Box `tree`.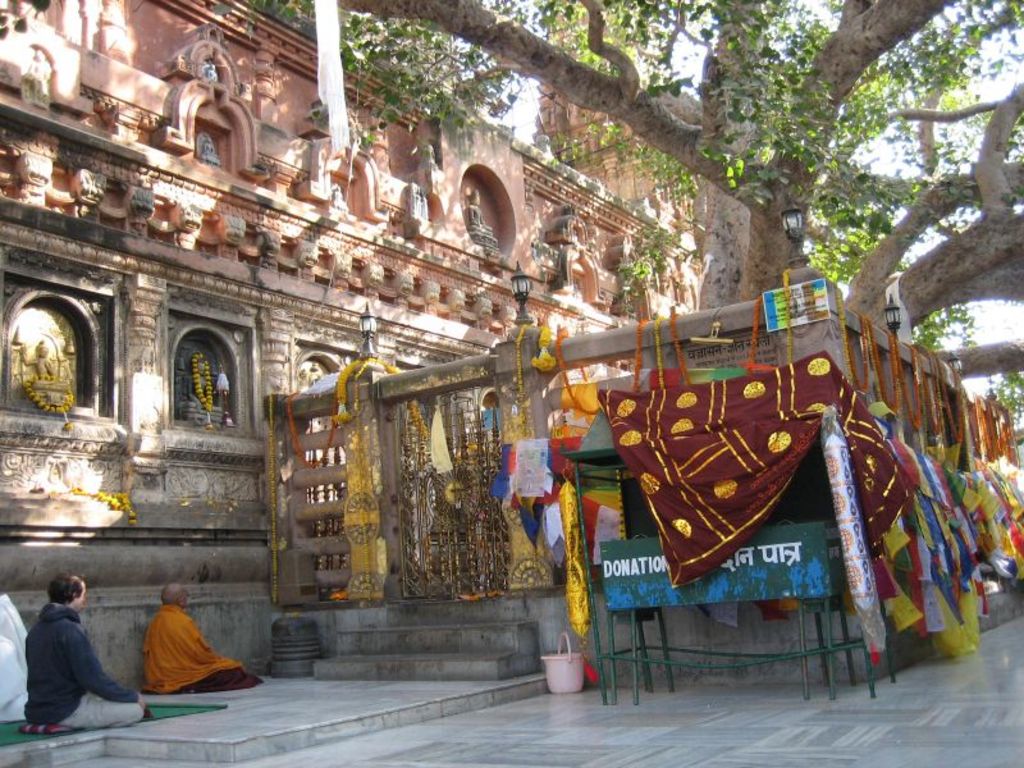
bbox=[261, 0, 1023, 421].
